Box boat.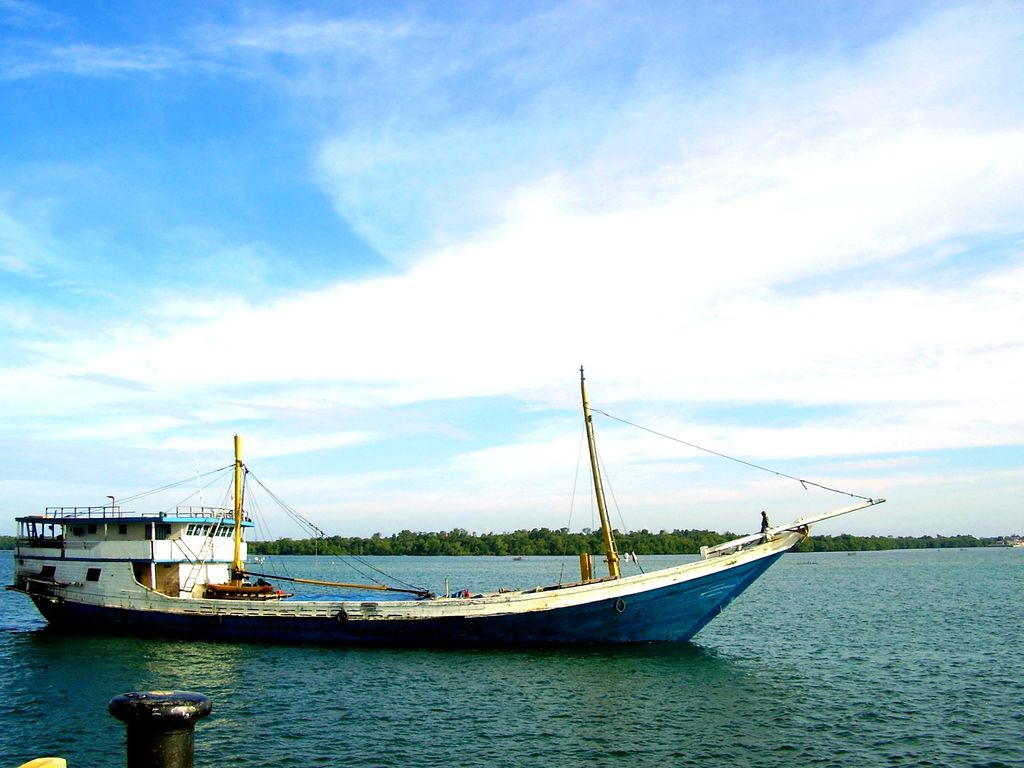
bbox=(2, 366, 884, 651).
